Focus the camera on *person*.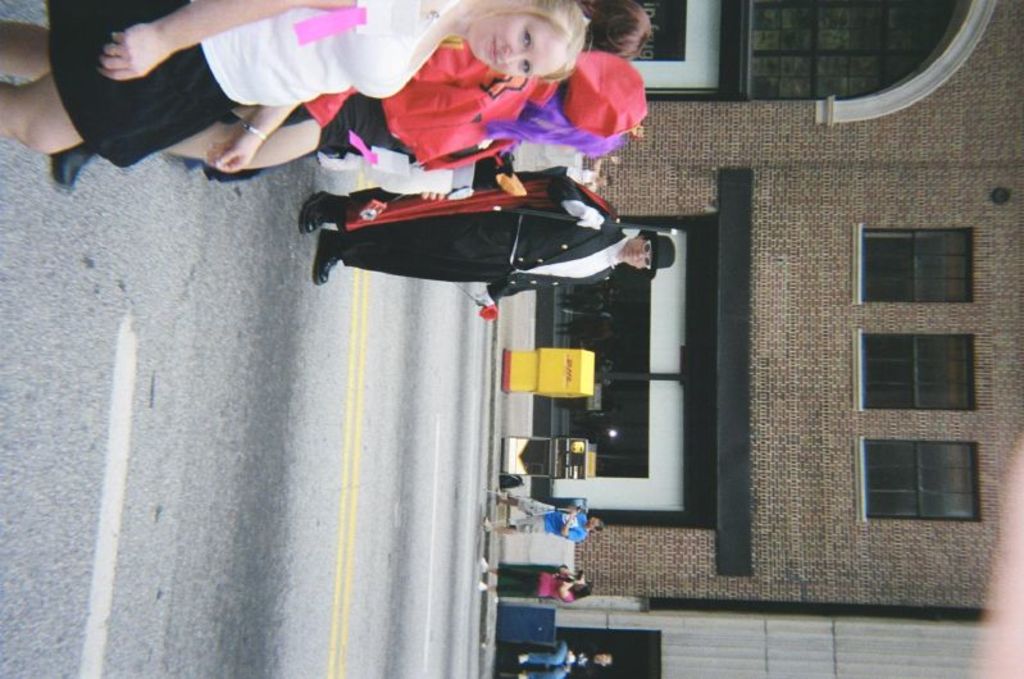
Focus region: box(491, 161, 616, 191).
